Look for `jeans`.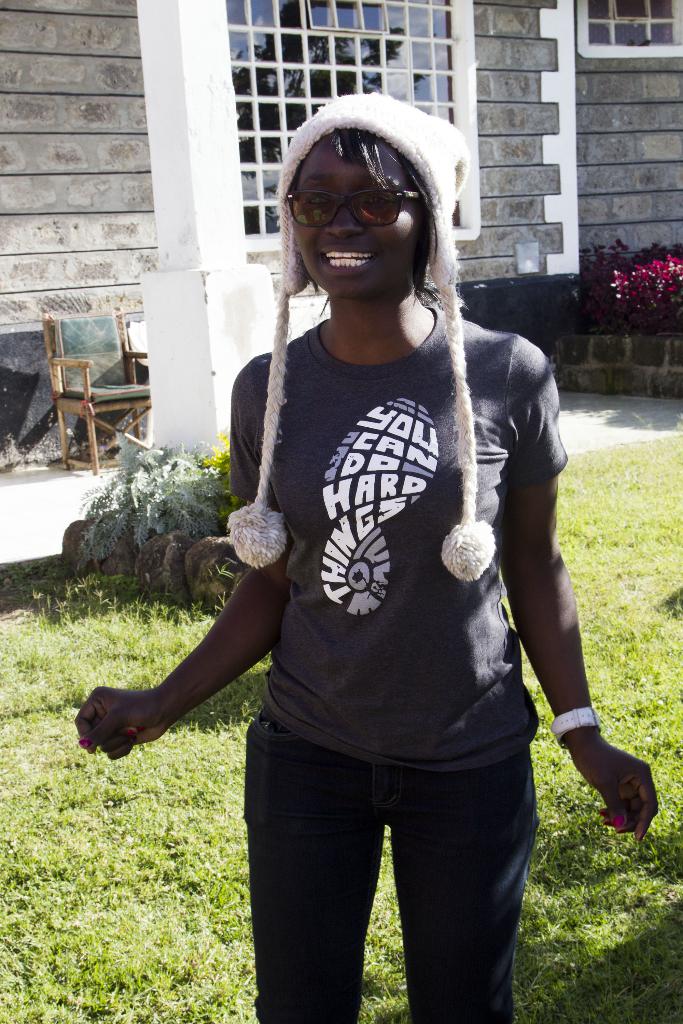
Found: 235,712,554,1023.
